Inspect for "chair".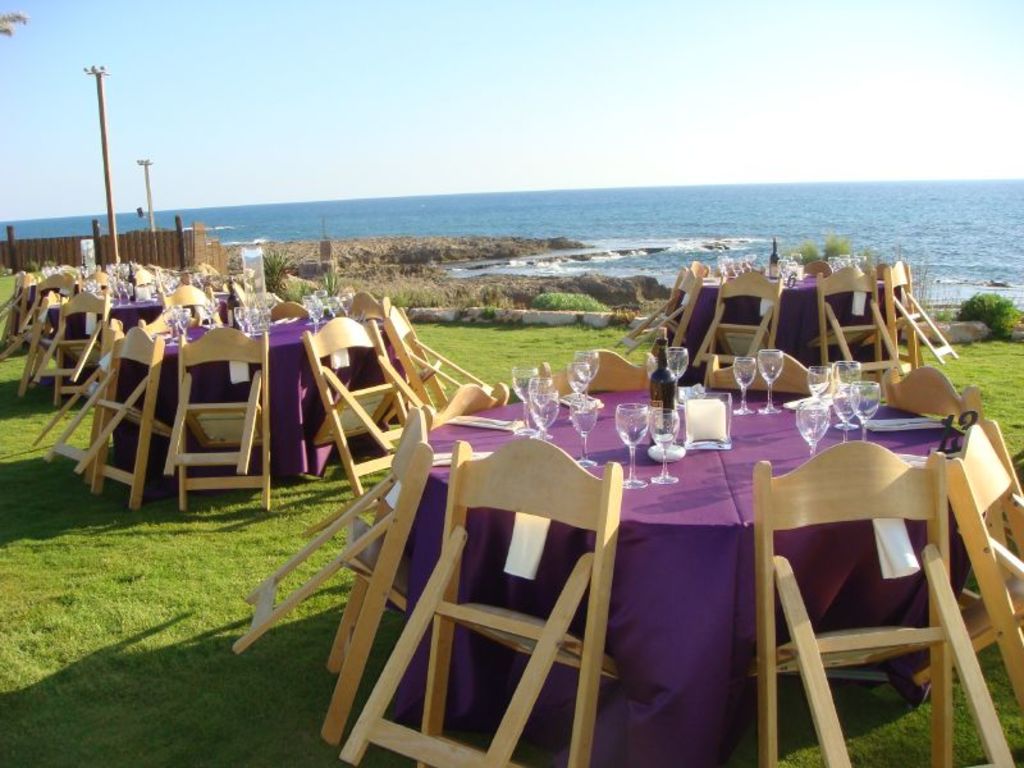
Inspection: x1=127 y1=268 x2=164 y2=301.
